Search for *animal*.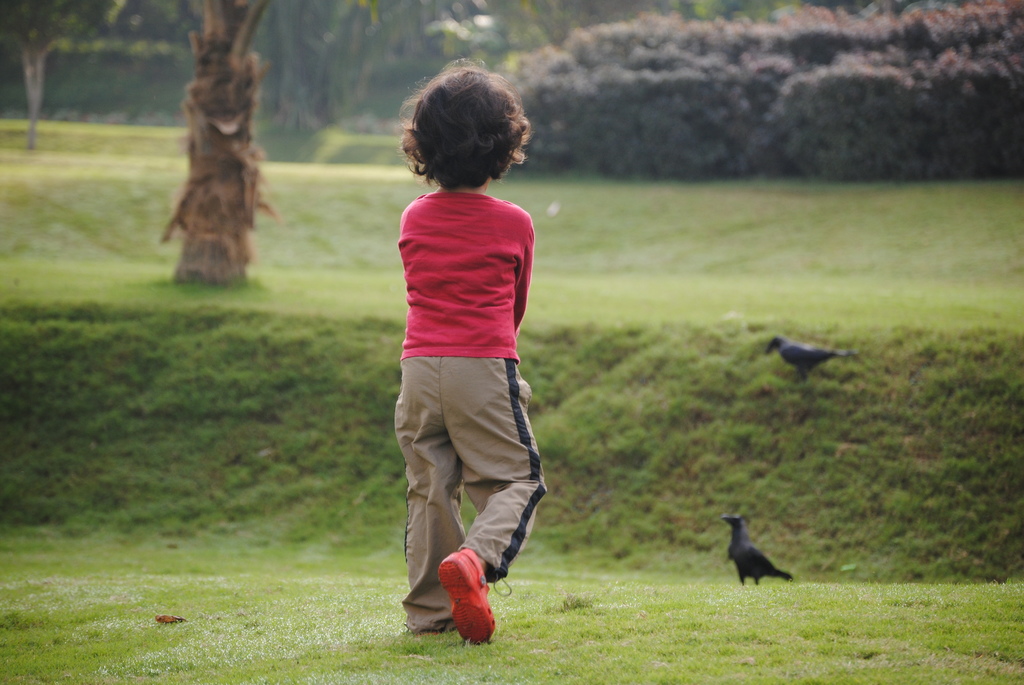
Found at {"x1": 720, "y1": 514, "x2": 792, "y2": 586}.
